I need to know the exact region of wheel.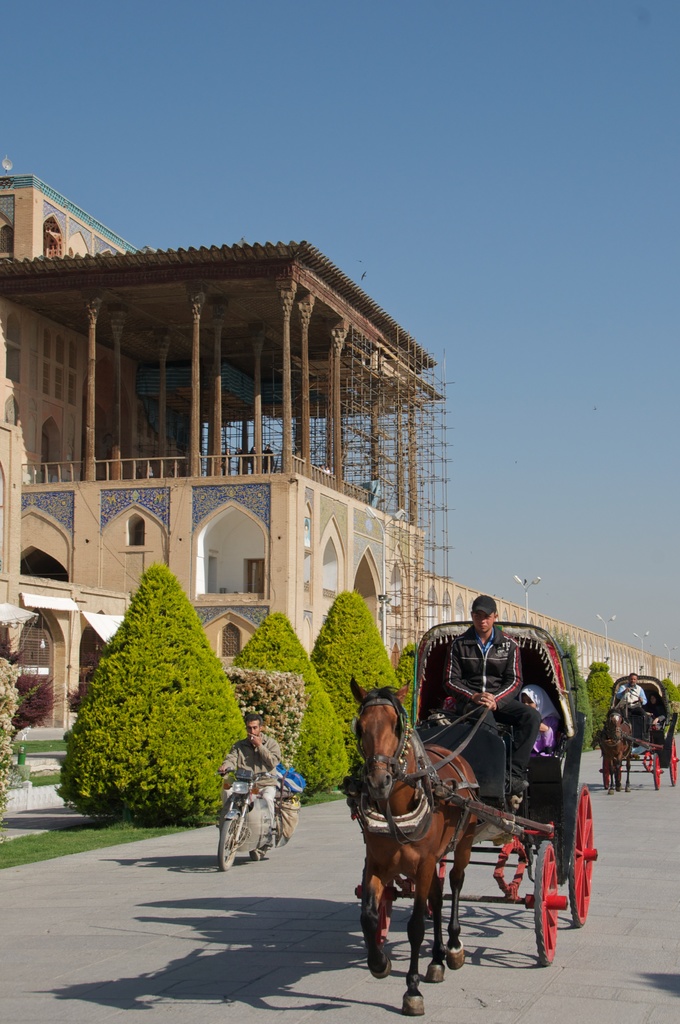
Region: 254:842:268:856.
